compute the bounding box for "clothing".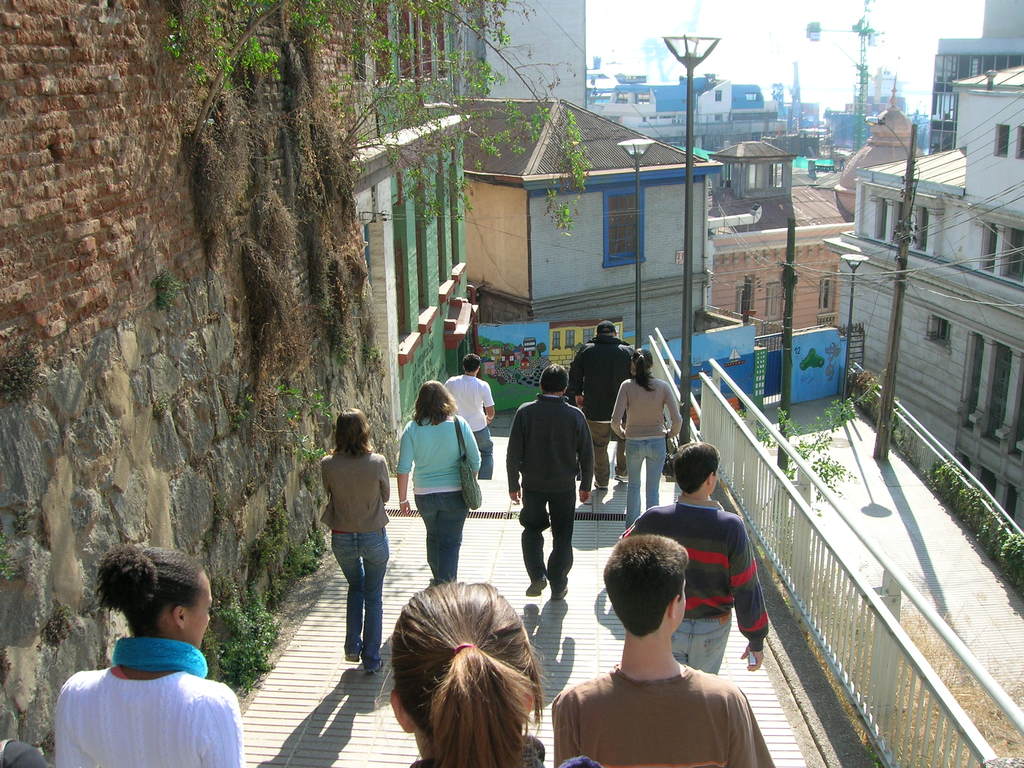
pyautogui.locateOnScreen(48, 651, 245, 767).
